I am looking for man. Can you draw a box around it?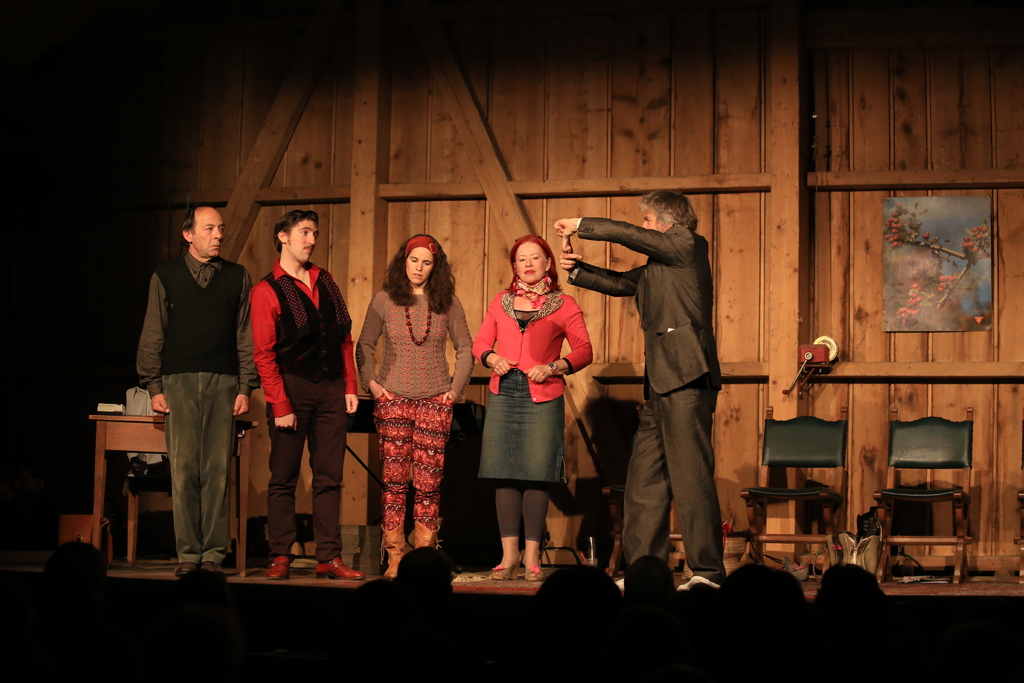
Sure, the bounding box is bbox=[245, 206, 367, 582].
